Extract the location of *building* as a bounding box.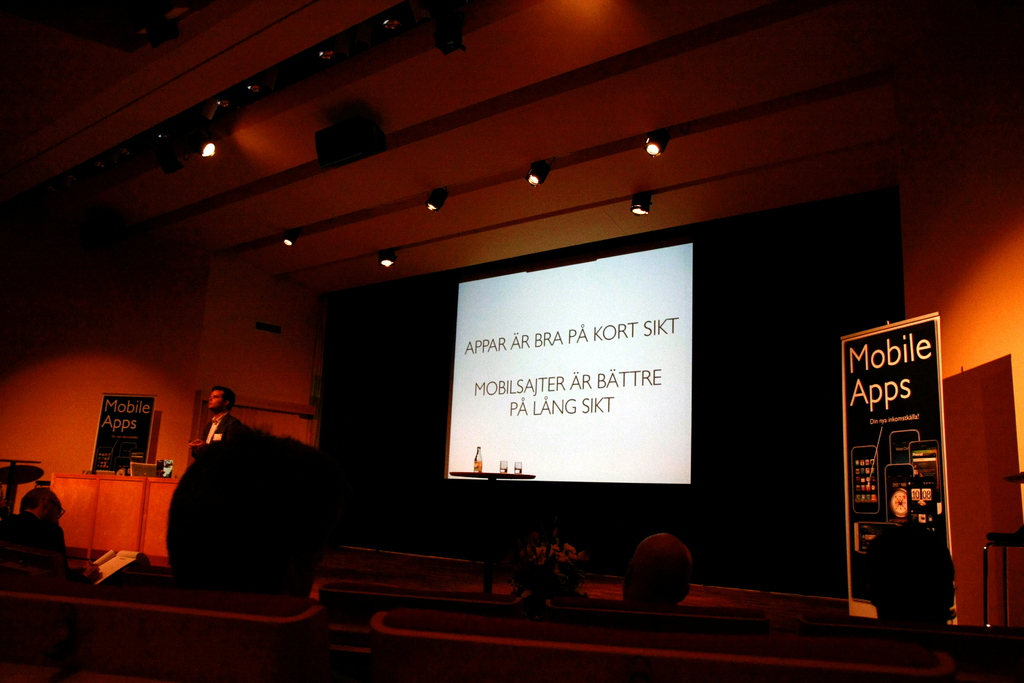
detection(0, 0, 1023, 680).
